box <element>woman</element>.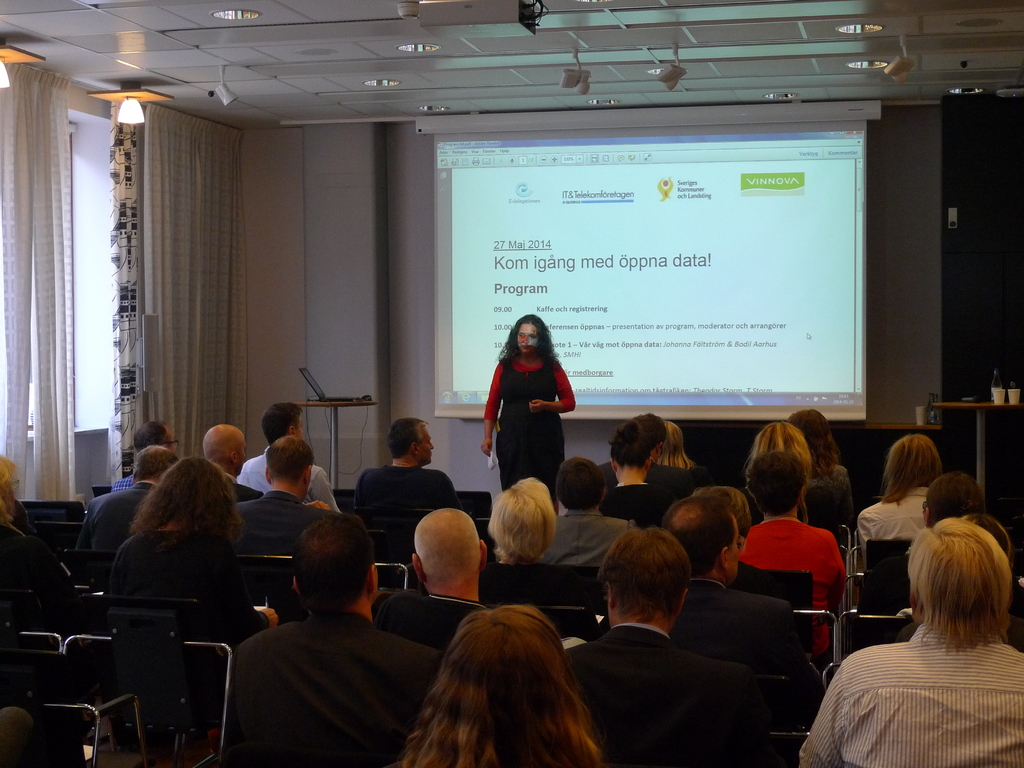
box(599, 422, 674, 525).
